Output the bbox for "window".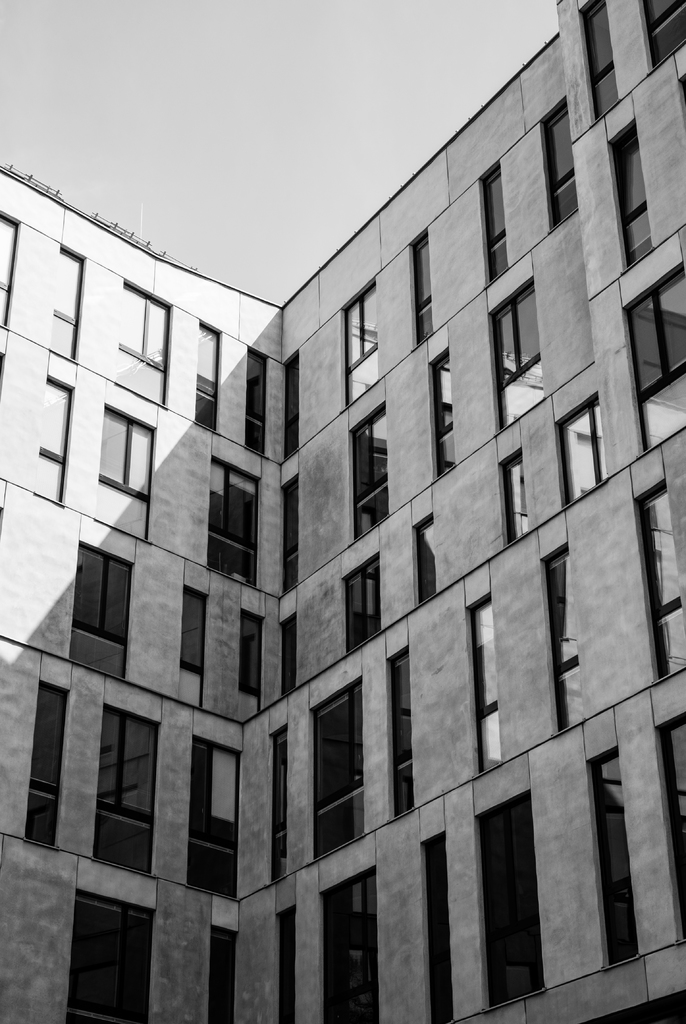
{"x1": 192, "y1": 326, "x2": 222, "y2": 435}.
